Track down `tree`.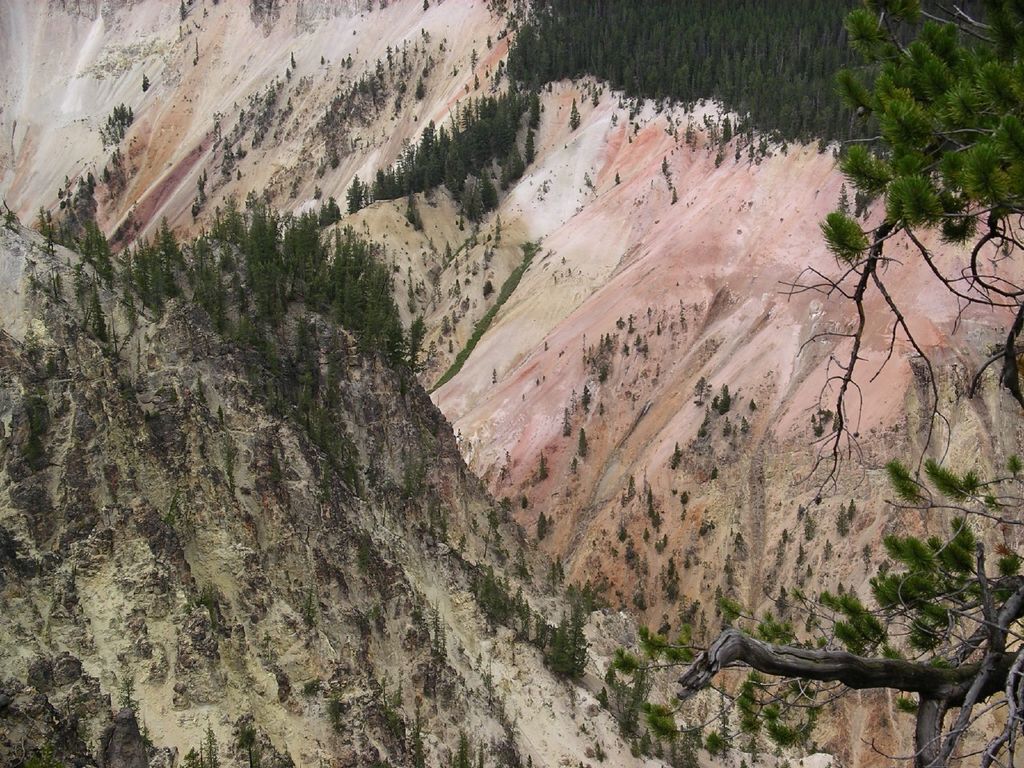
Tracked to rect(567, 611, 586, 678).
